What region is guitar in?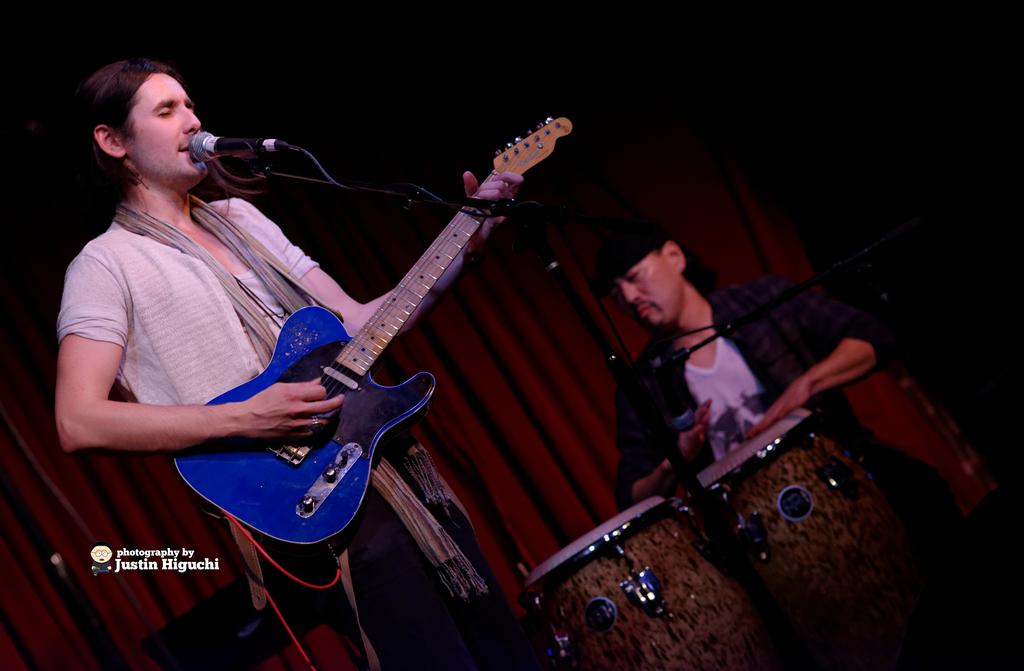
{"x1": 165, "y1": 104, "x2": 569, "y2": 546}.
